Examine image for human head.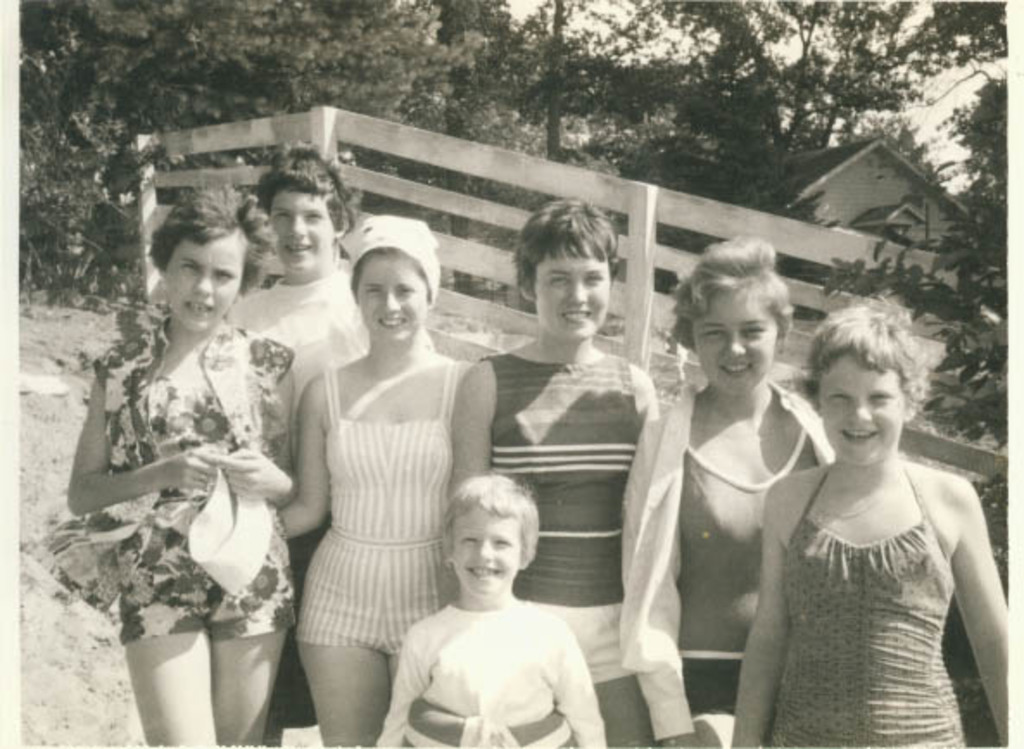
Examination result: {"left": 154, "top": 197, "right": 247, "bottom": 331}.
